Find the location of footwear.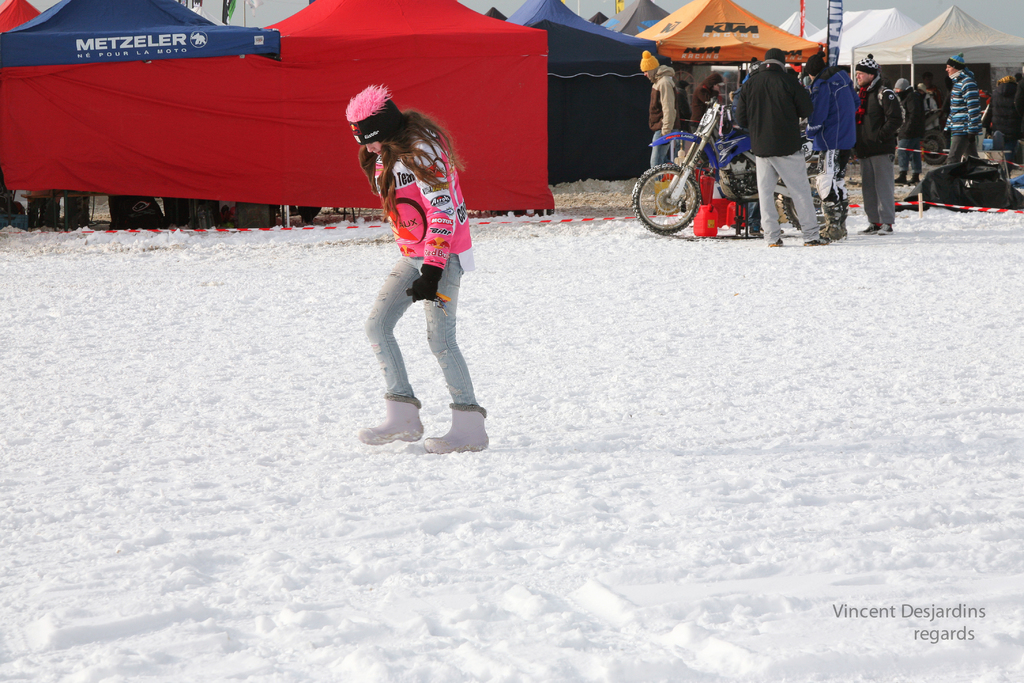
Location: (left=803, top=240, right=819, bottom=250).
